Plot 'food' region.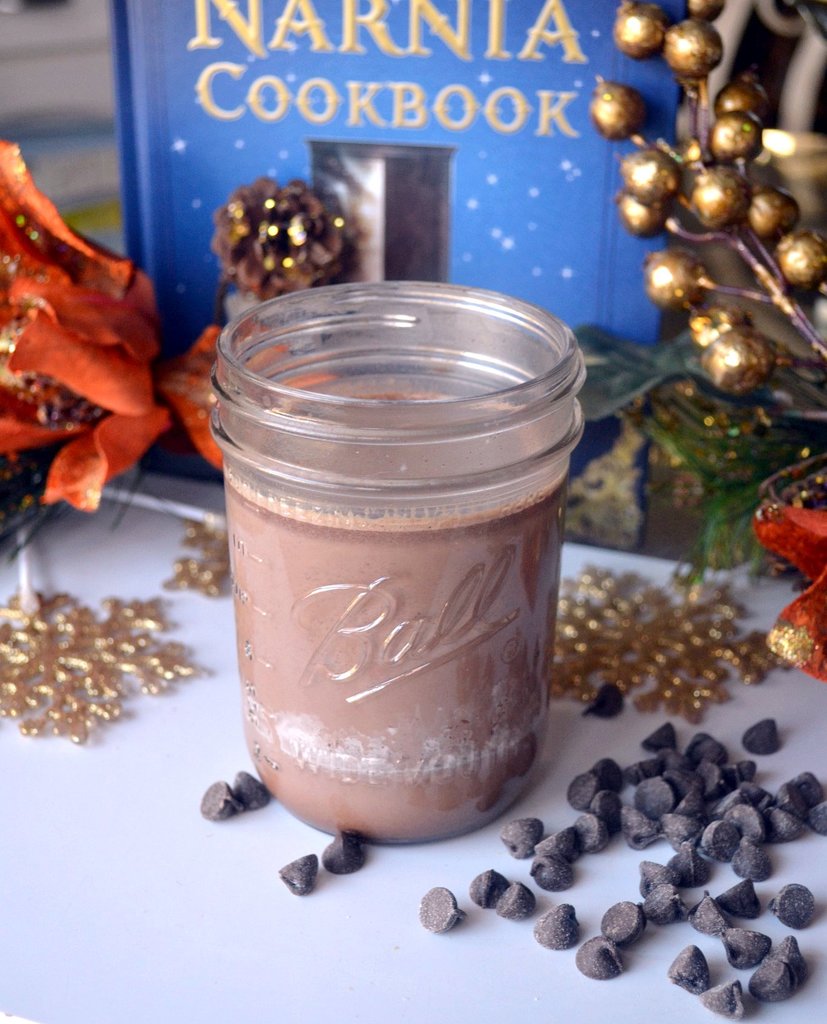
Plotted at {"left": 491, "top": 882, "right": 542, "bottom": 922}.
